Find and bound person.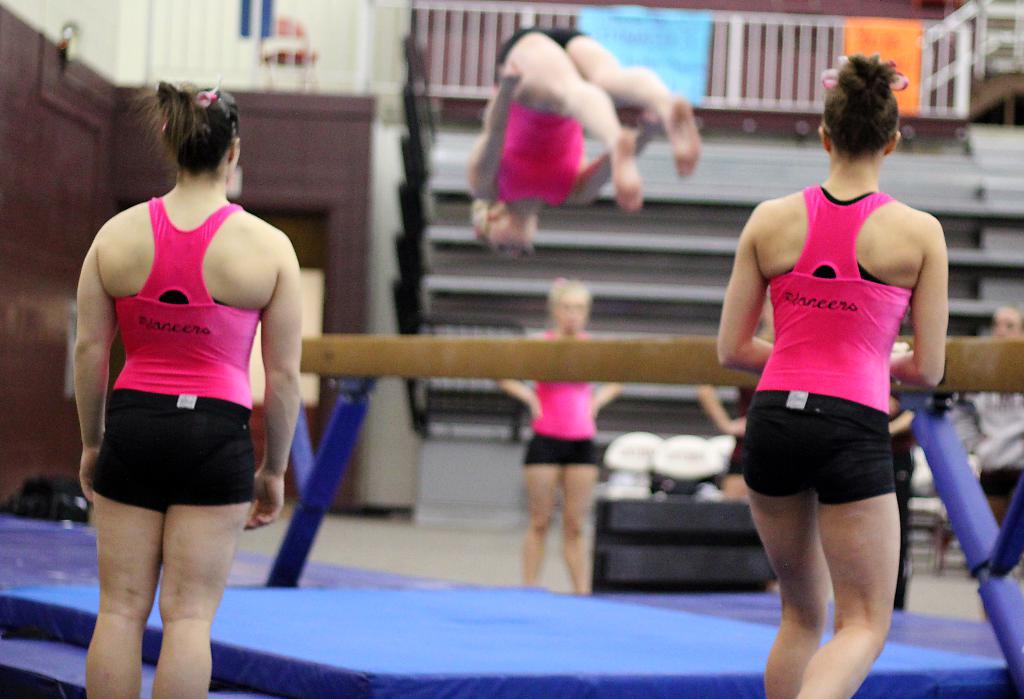
Bound: bbox(952, 307, 1023, 501).
